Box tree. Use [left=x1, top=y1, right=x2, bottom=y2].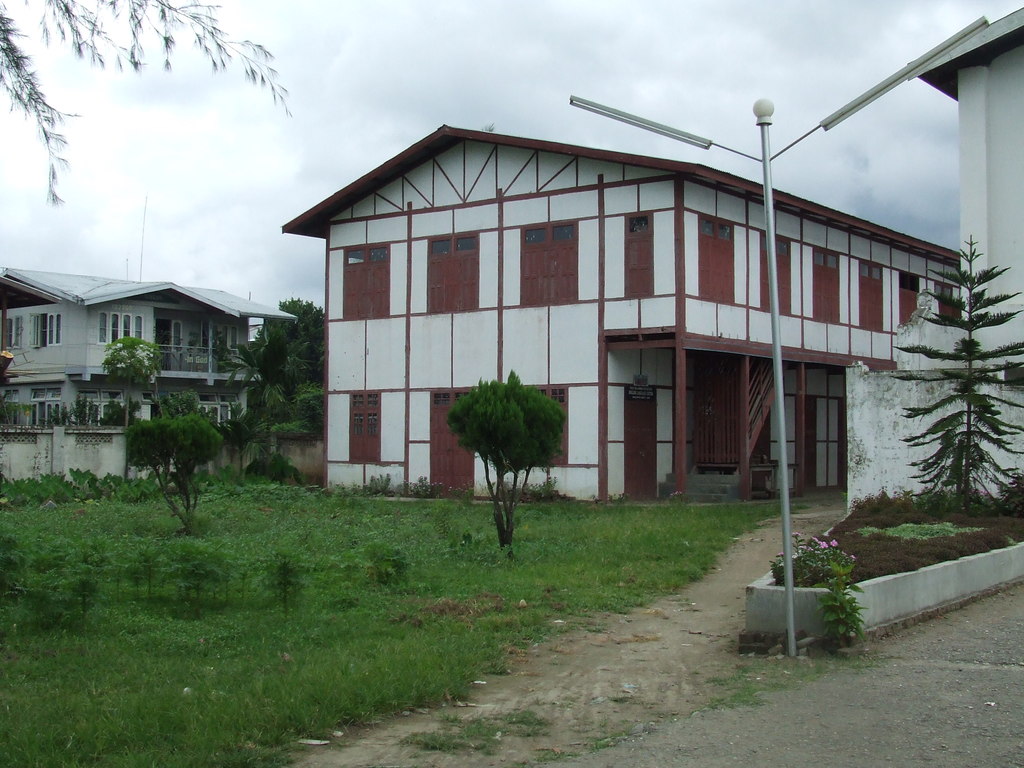
[left=217, top=296, right=330, bottom=445].
